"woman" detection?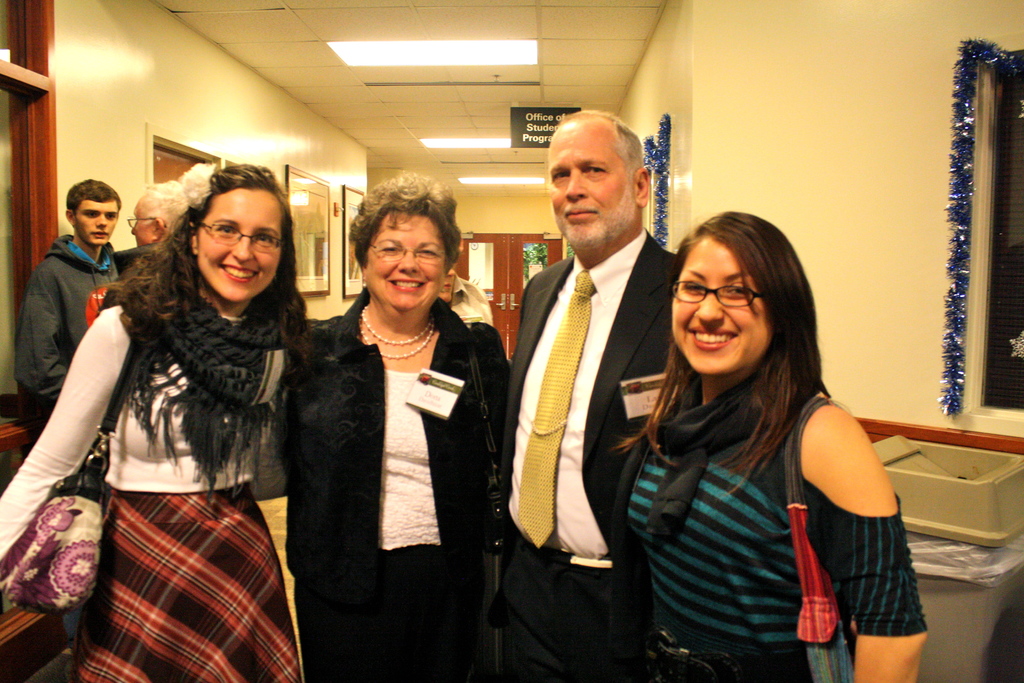
(291,186,496,682)
